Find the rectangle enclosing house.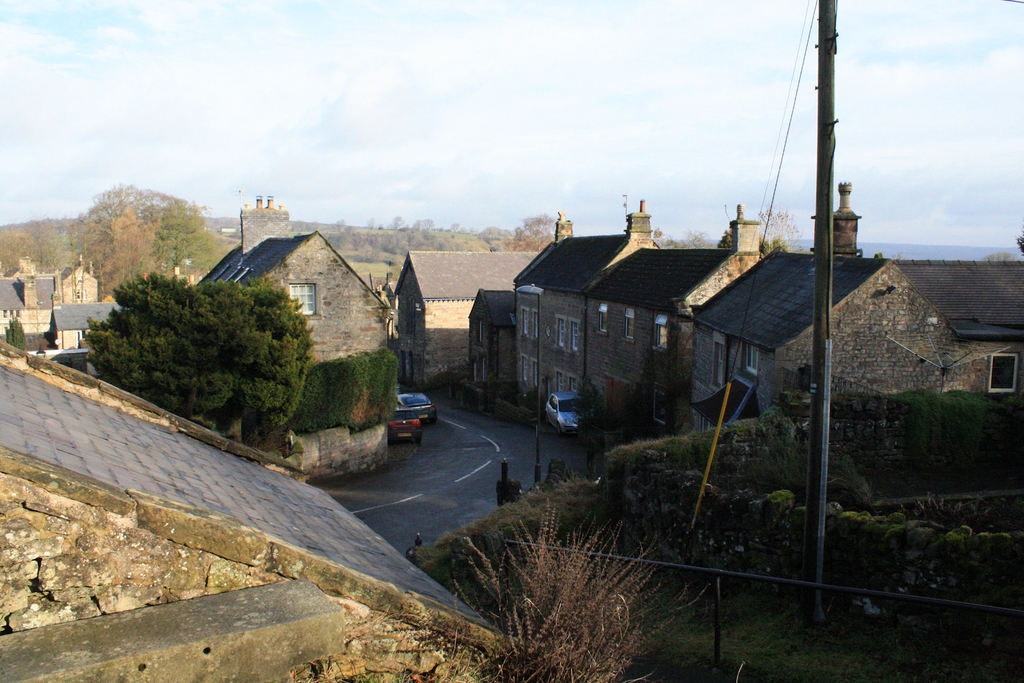
bbox=[194, 192, 385, 365].
